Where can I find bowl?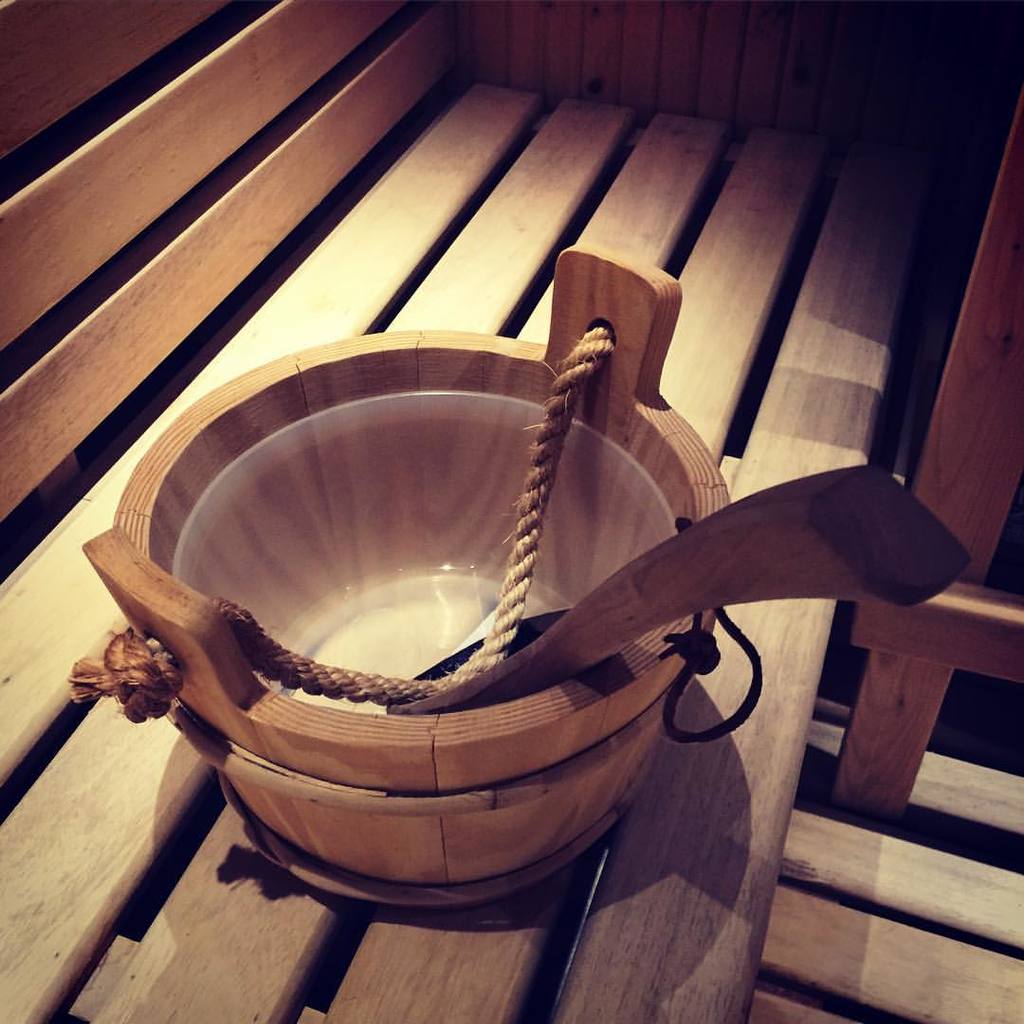
You can find it at bbox=(56, 301, 832, 880).
